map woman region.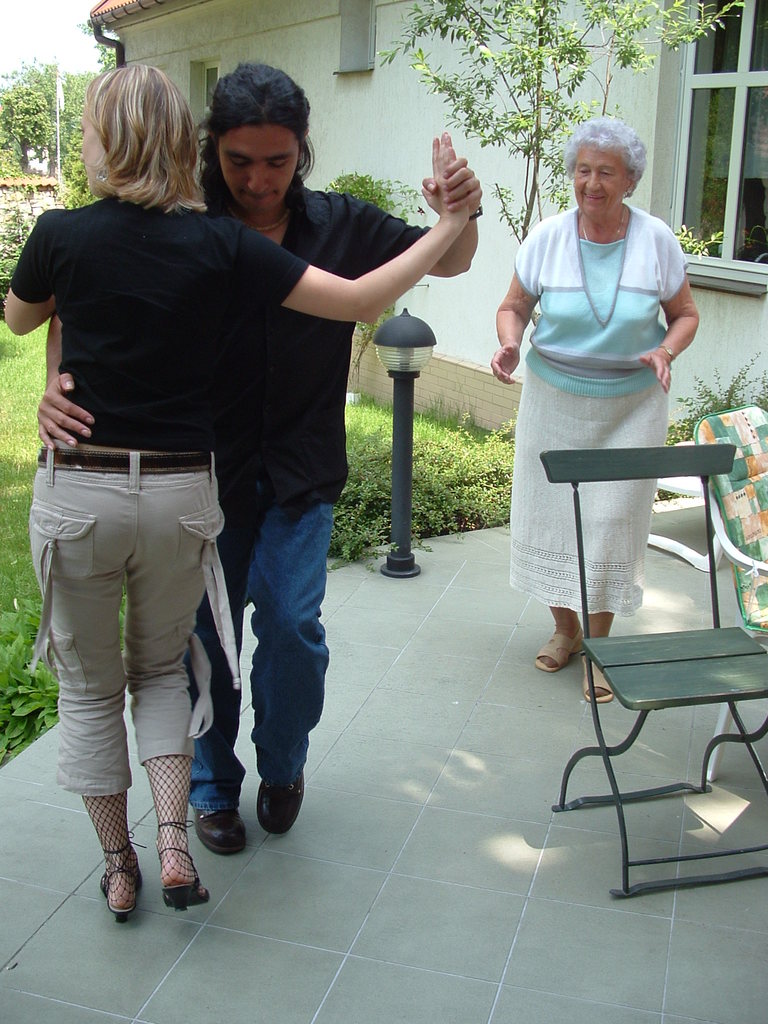
Mapped to (54, 39, 403, 923).
